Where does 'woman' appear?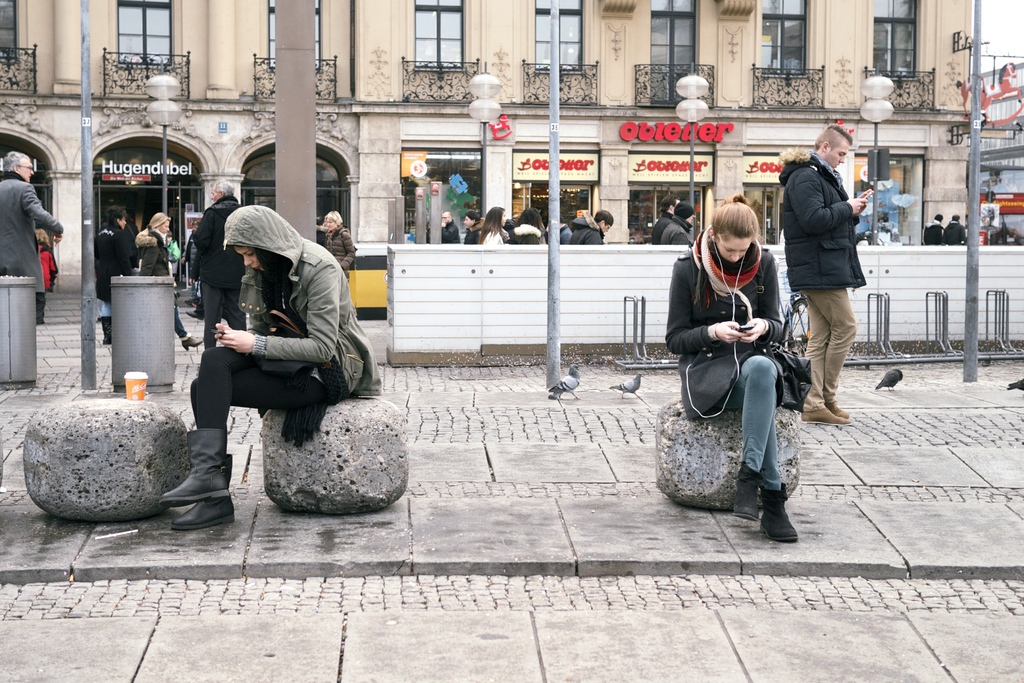
Appears at BBox(159, 205, 382, 531).
